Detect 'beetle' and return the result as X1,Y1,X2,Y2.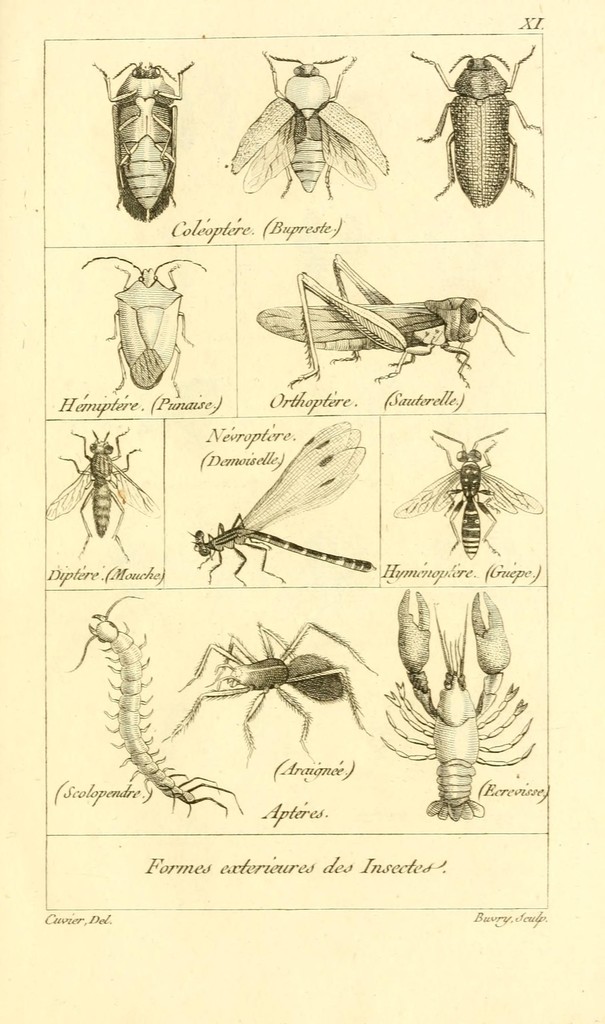
424,40,537,221.
